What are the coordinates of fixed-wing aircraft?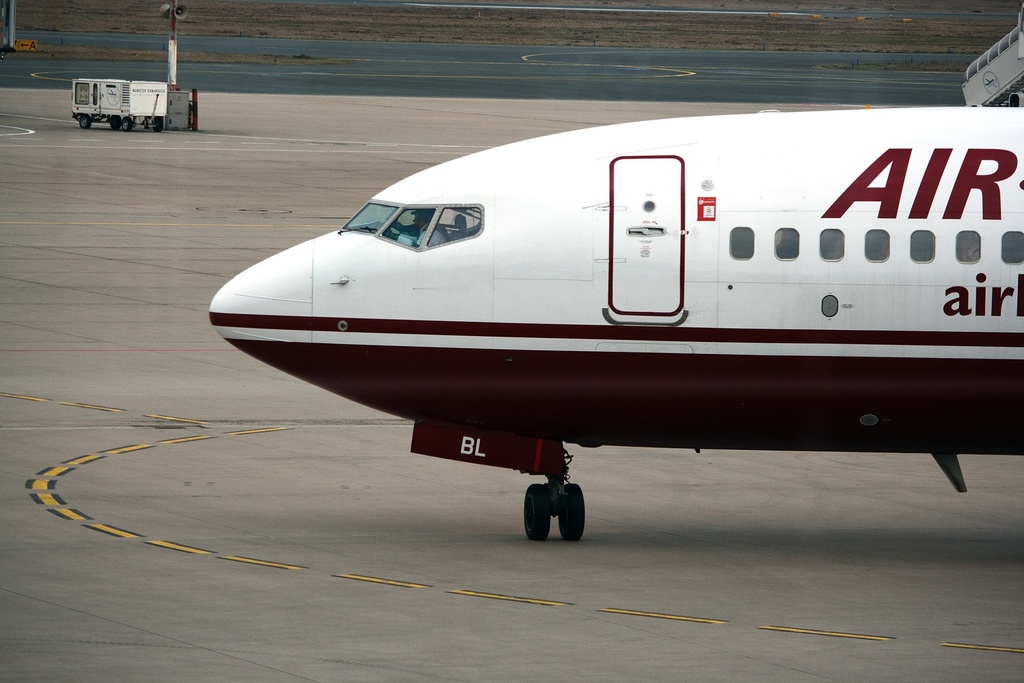
rect(207, 104, 1023, 544).
